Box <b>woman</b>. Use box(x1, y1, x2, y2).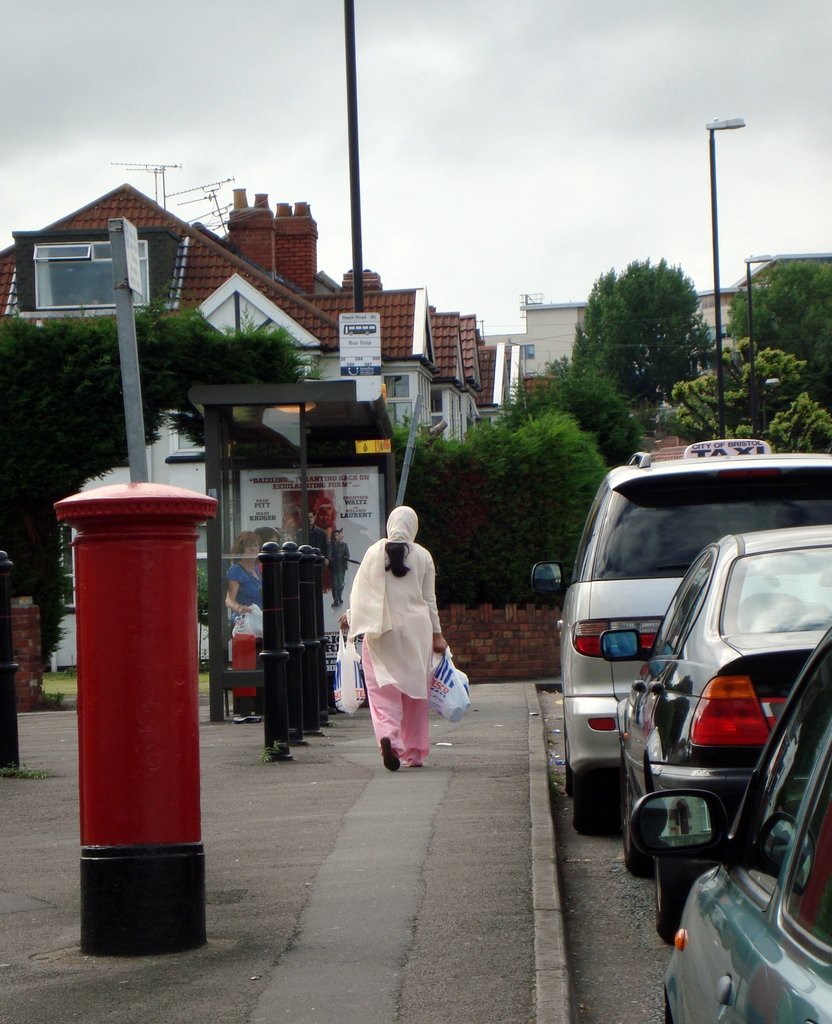
box(351, 520, 461, 780).
